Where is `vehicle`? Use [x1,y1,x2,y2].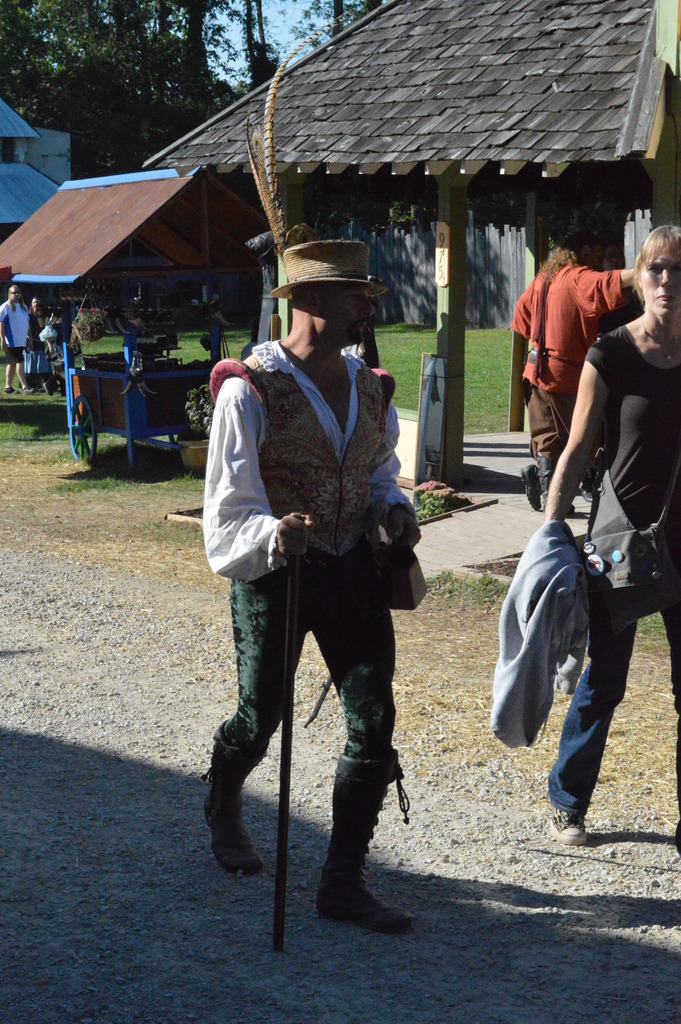
[0,149,277,468].
